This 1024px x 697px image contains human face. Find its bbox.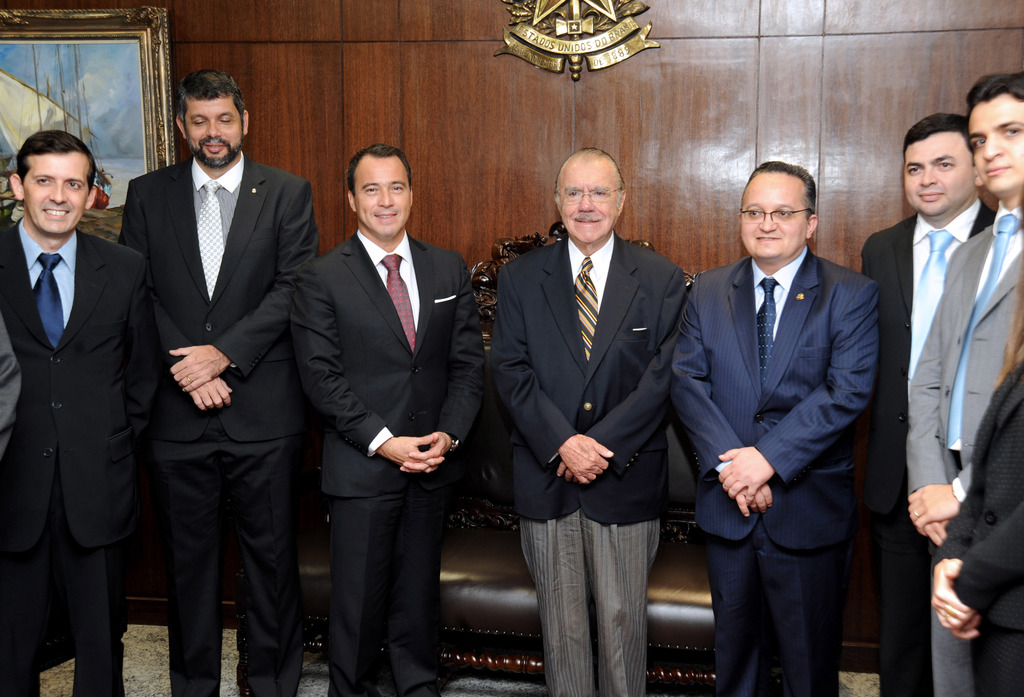
select_region(970, 96, 1023, 198).
